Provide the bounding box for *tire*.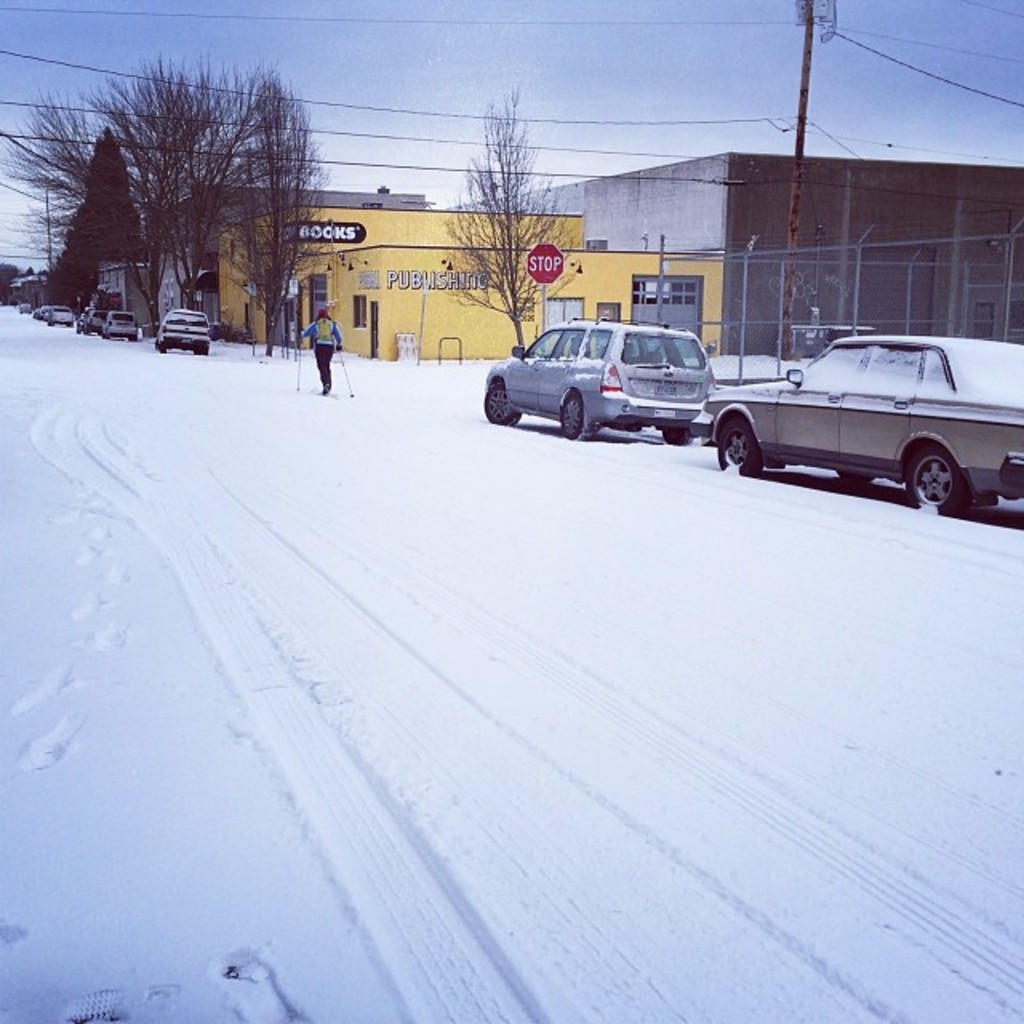
[194,339,210,352].
